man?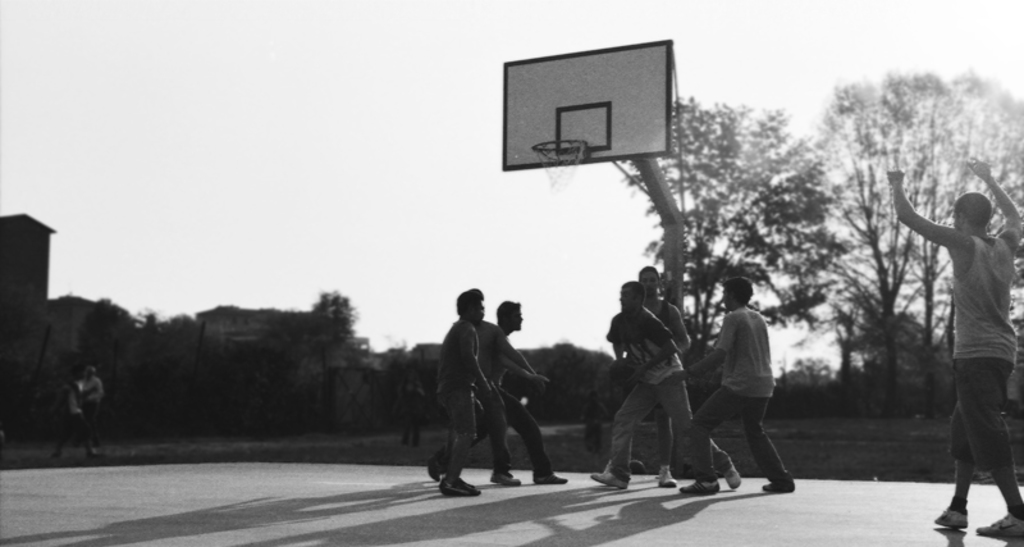
<box>79,361,108,428</box>
